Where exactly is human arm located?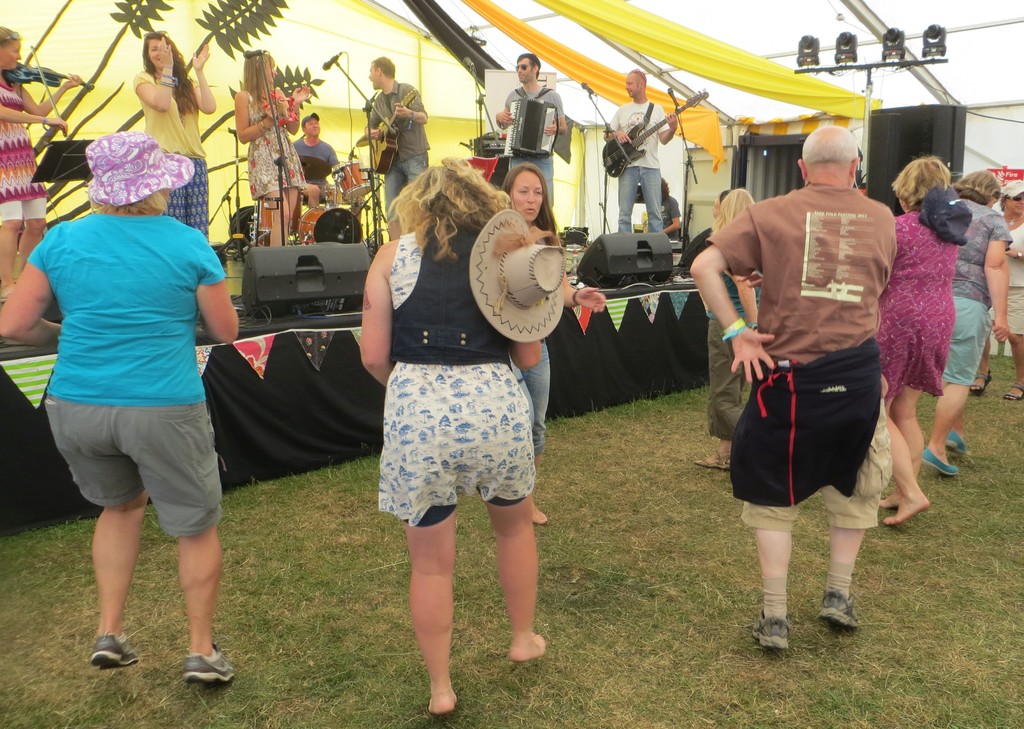
Its bounding box is left=0, top=235, right=63, bottom=355.
